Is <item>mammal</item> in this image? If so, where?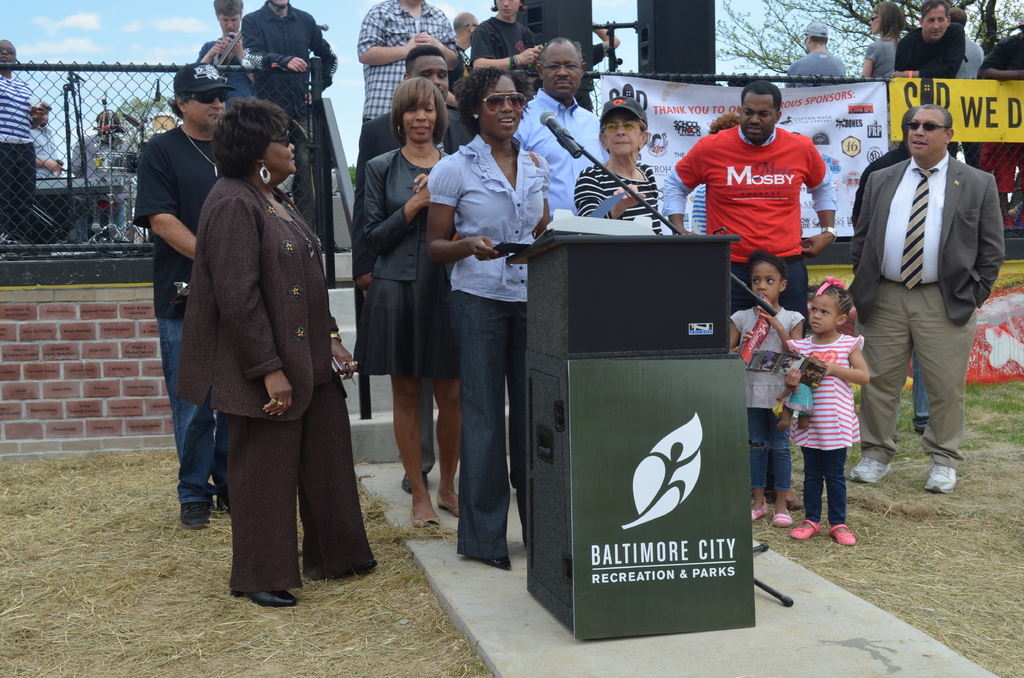
Yes, at <box>845,104,1004,494</box>.
